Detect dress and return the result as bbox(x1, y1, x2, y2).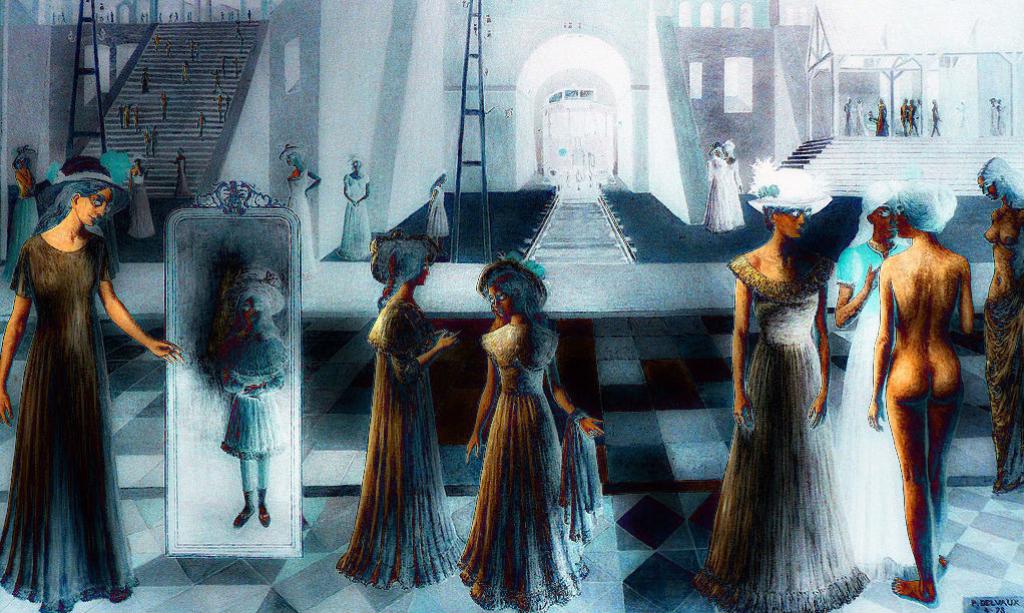
bbox(337, 301, 464, 590).
